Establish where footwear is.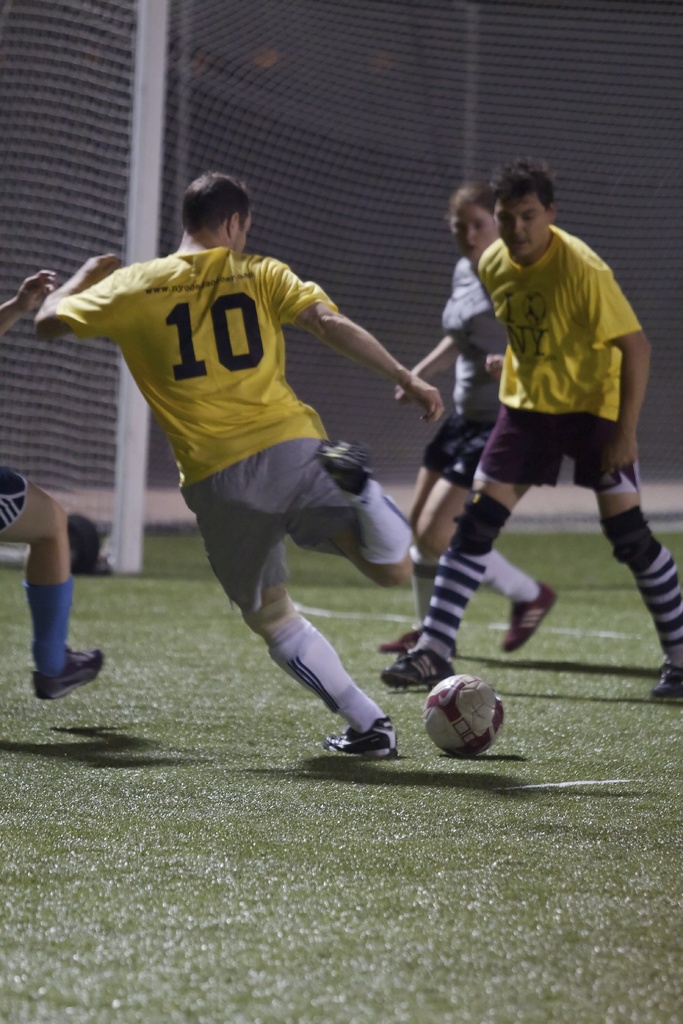
Established at bbox=[500, 580, 549, 653].
